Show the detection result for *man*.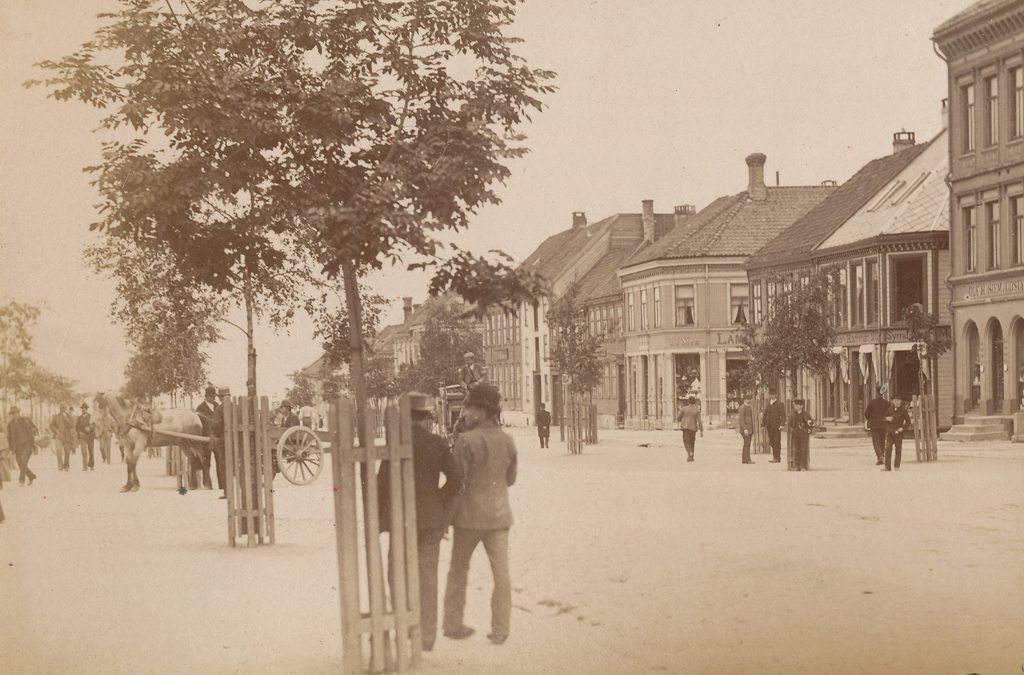
194 380 220 489.
